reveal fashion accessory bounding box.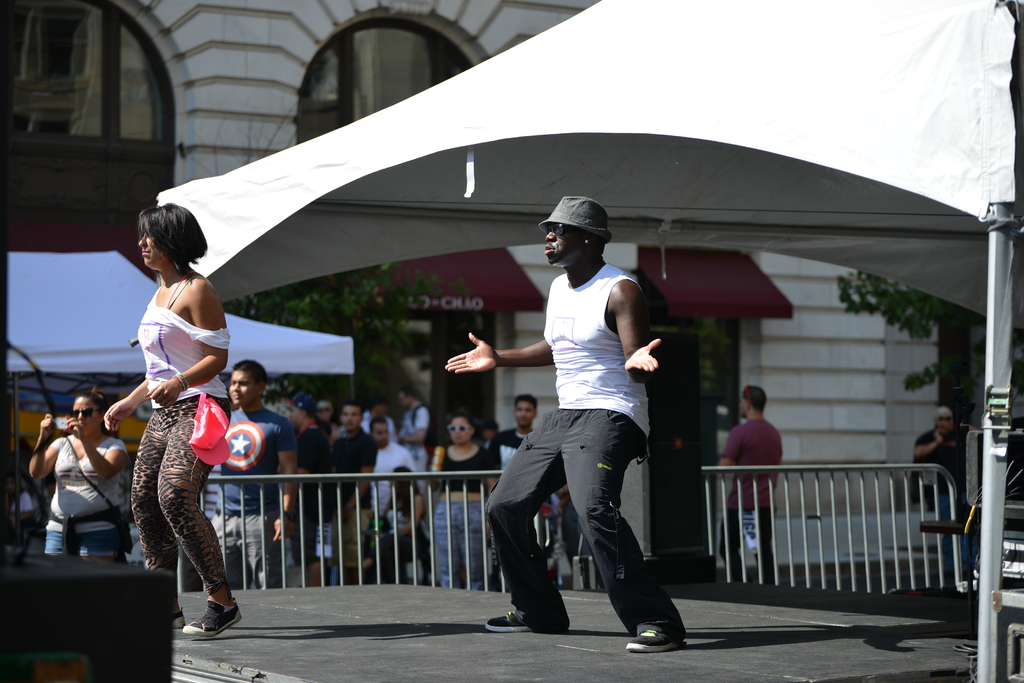
Revealed: [left=940, top=416, right=952, bottom=420].
